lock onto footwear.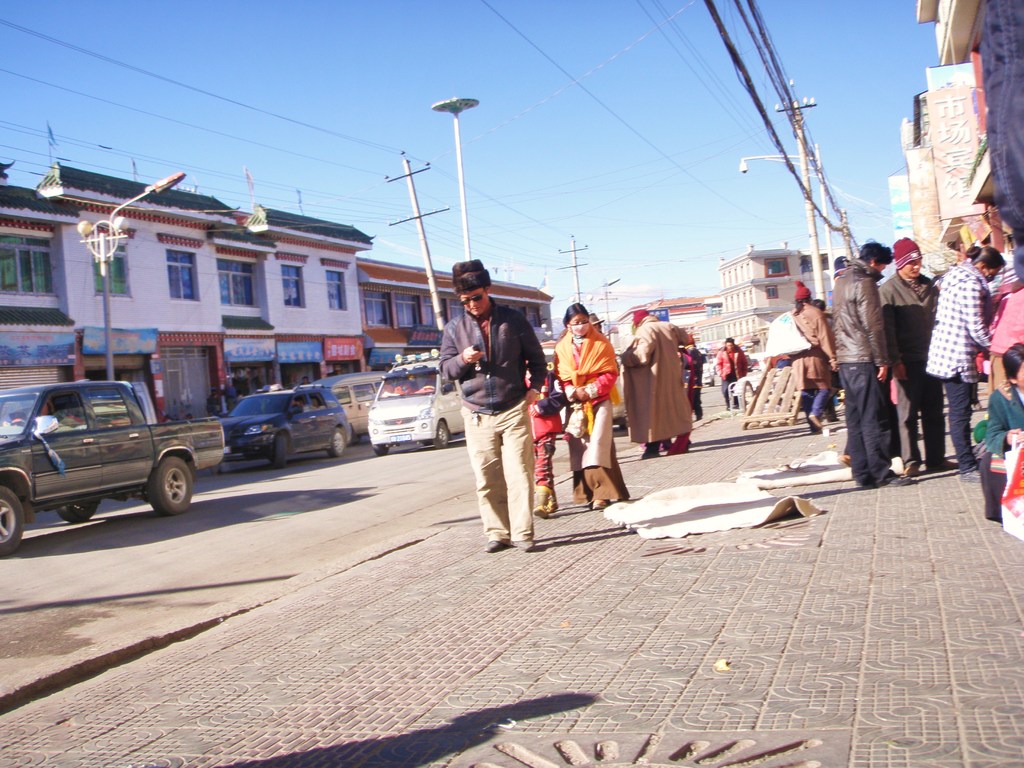
Locked: 884:475:913:488.
